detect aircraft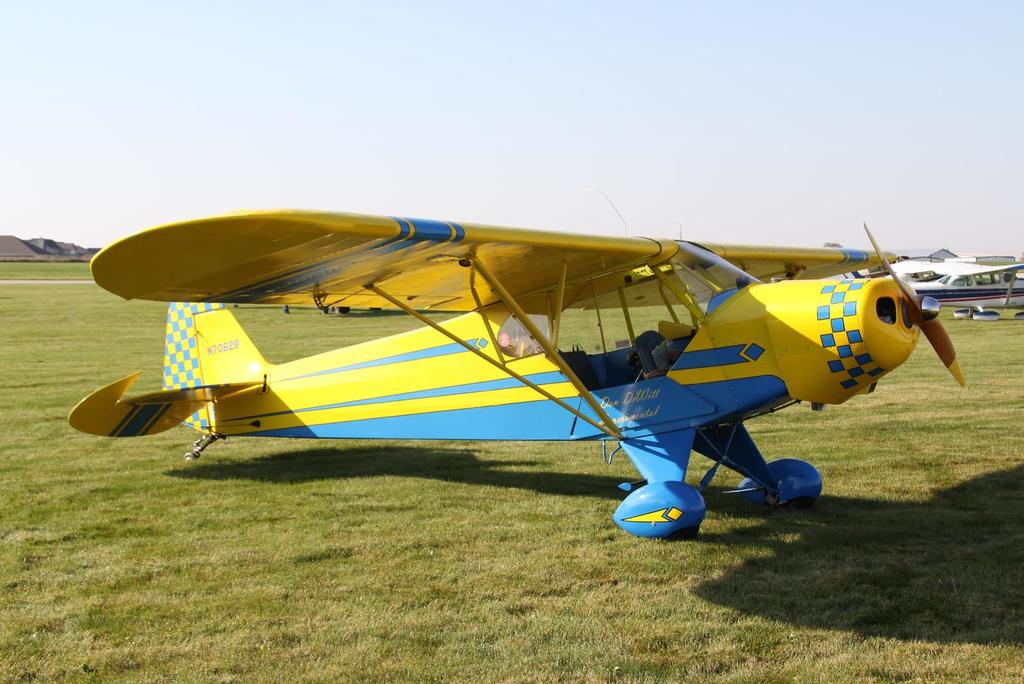
locate(828, 238, 1023, 305)
